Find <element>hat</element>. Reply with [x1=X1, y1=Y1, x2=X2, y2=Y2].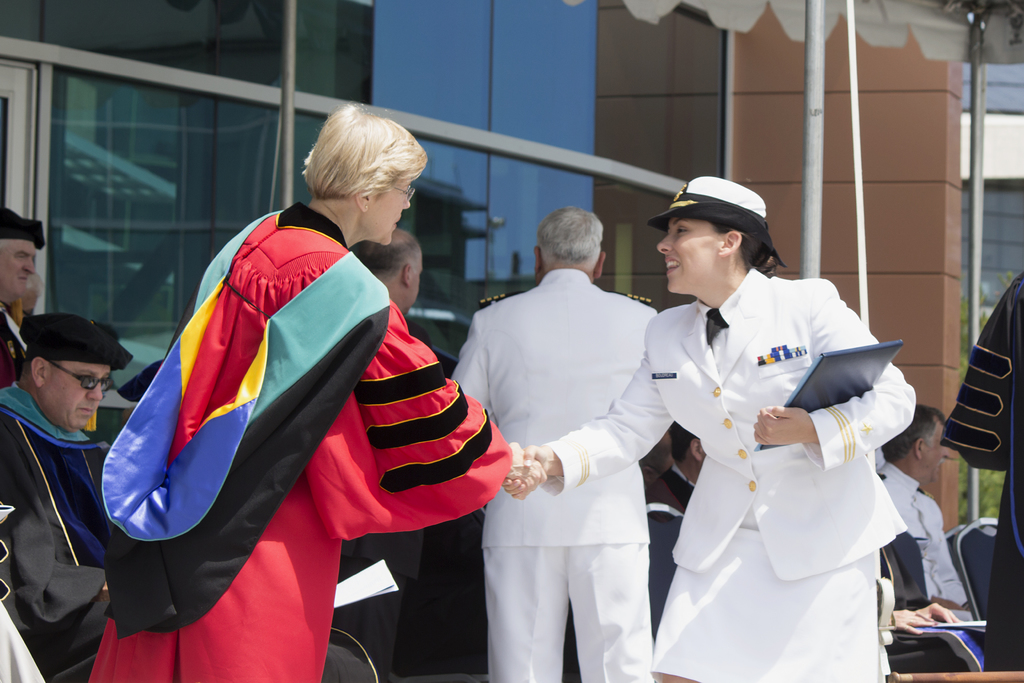
[x1=0, y1=208, x2=47, y2=255].
